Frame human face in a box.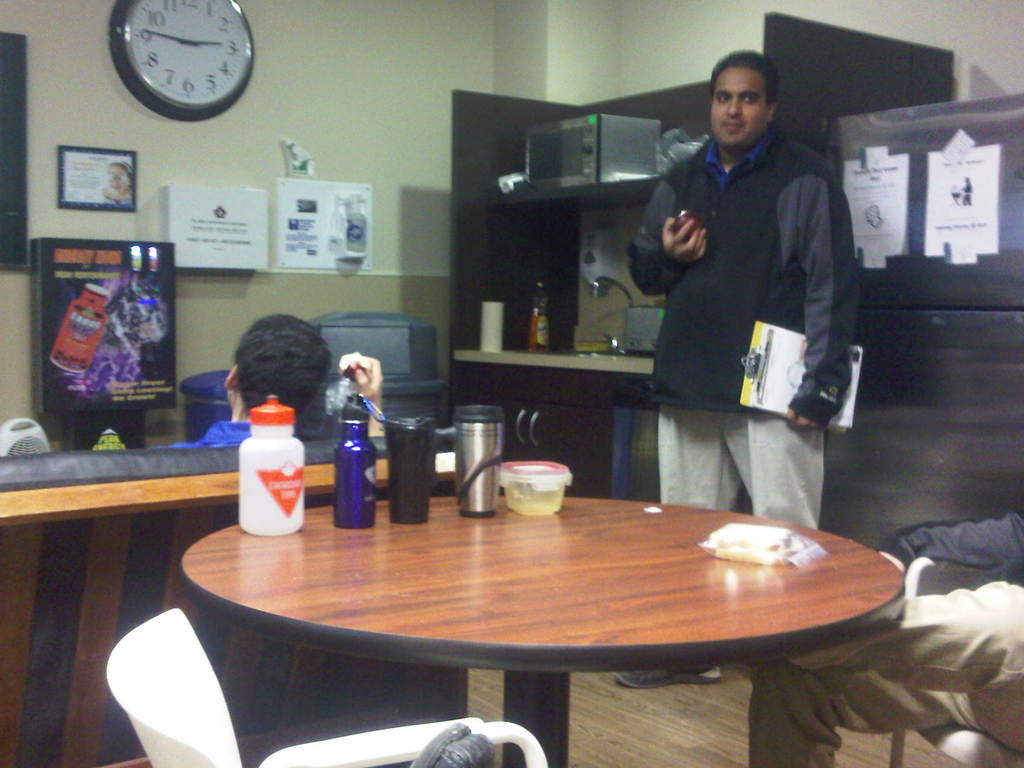
(714,68,768,145).
